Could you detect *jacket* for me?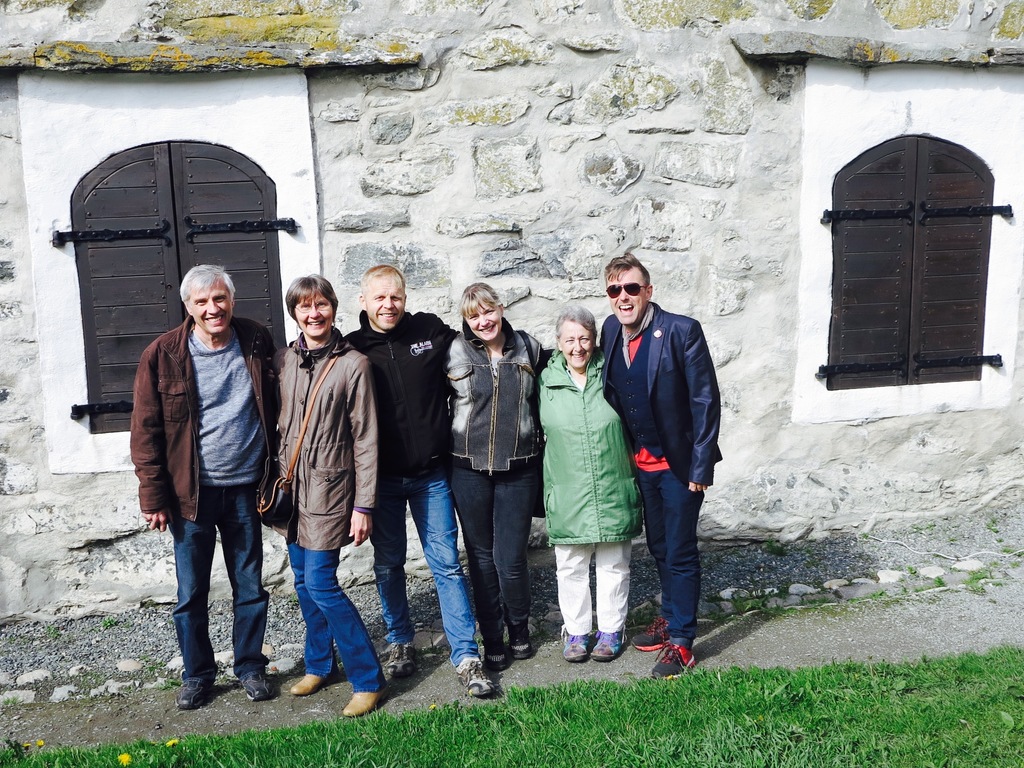
Detection result: (x1=133, y1=314, x2=280, y2=525).
